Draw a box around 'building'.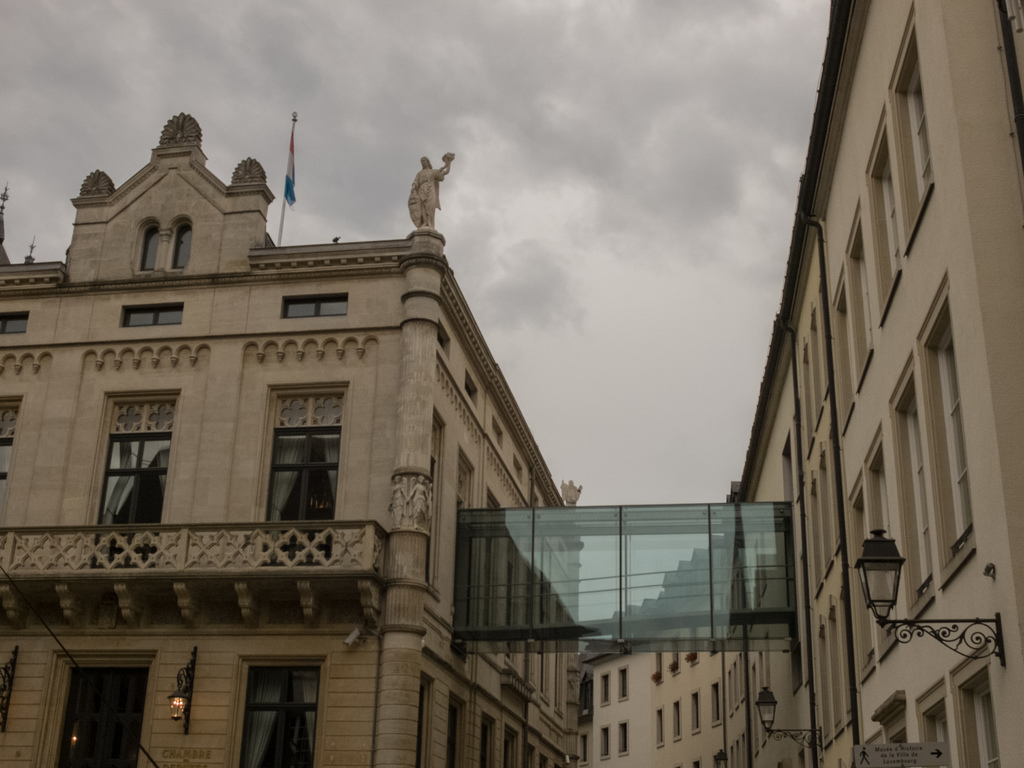
(586, 0, 1023, 767).
